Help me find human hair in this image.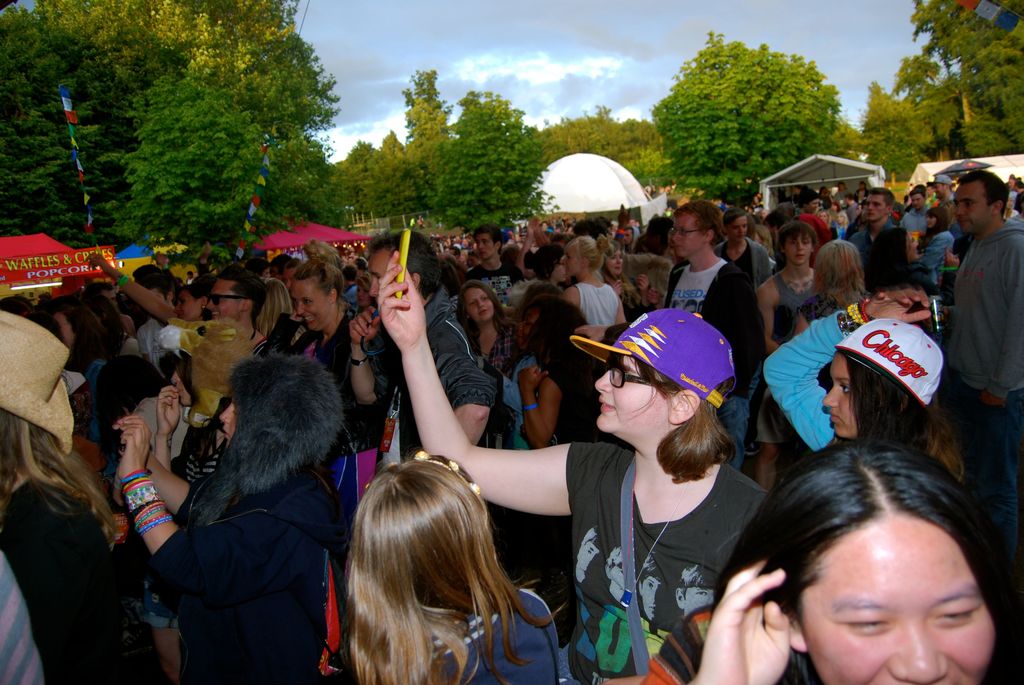
Found it: (81,281,114,301).
